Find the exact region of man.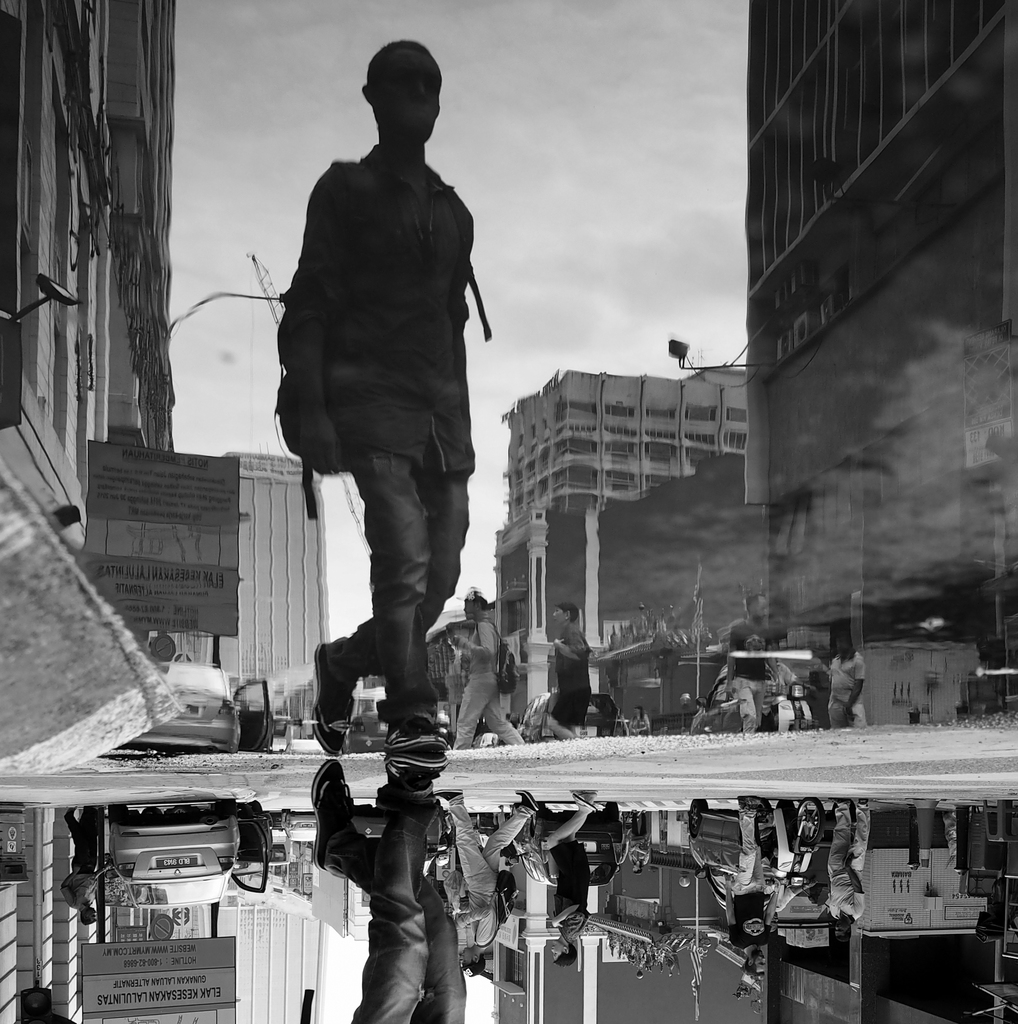
Exact region: (left=826, top=636, right=864, bottom=732).
